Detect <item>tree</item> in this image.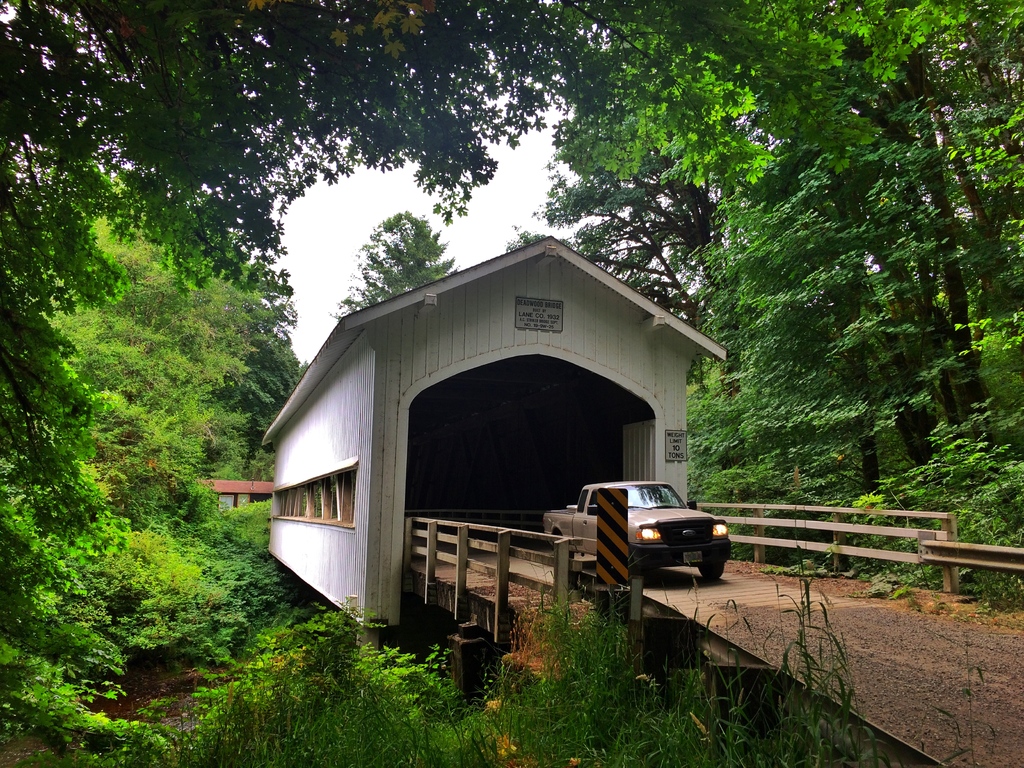
Detection: crop(324, 204, 457, 314).
